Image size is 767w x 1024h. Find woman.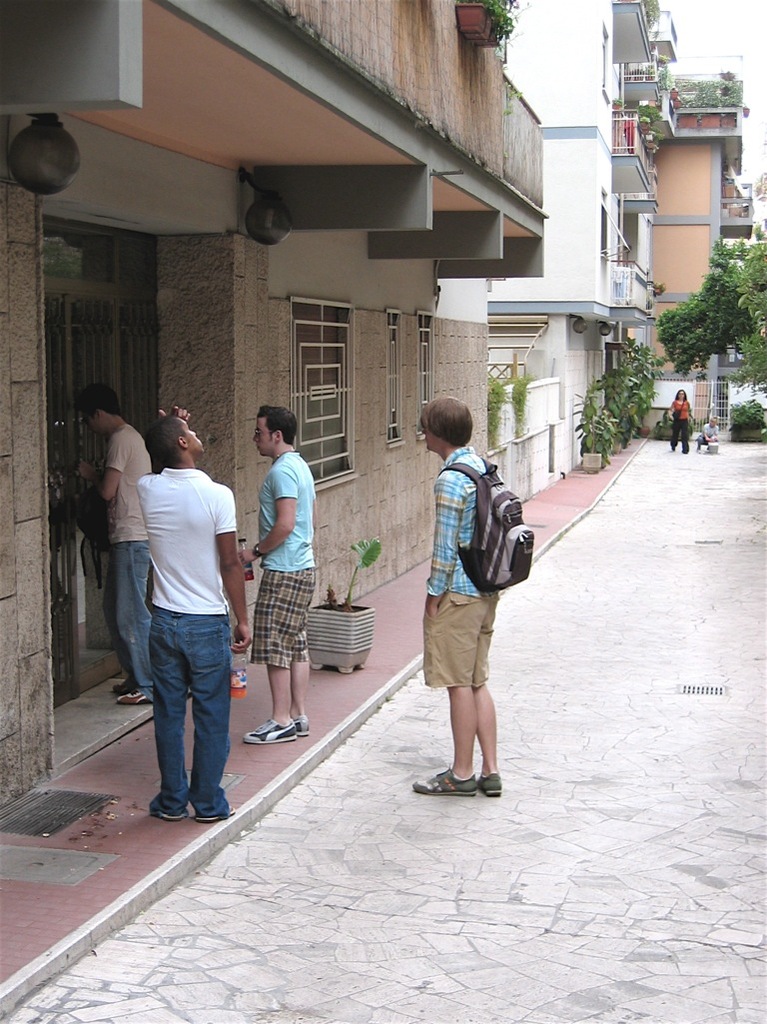
l=668, t=385, r=695, b=457.
